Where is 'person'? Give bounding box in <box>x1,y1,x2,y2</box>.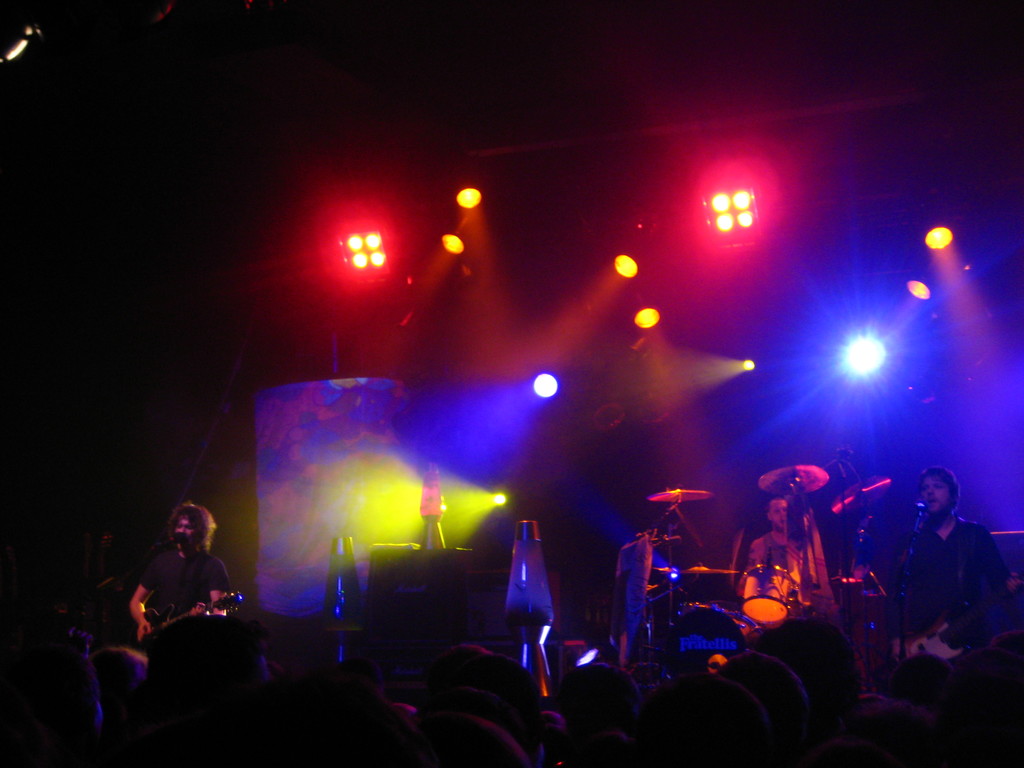
<box>125,500,235,639</box>.
